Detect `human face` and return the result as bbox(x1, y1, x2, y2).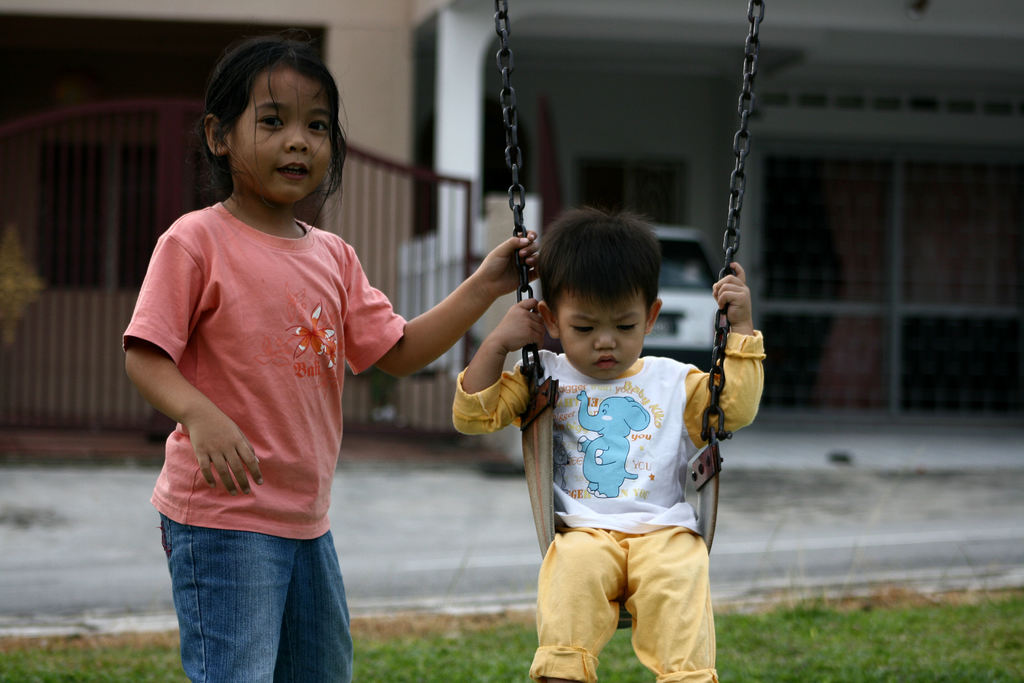
bbox(234, 67, 334, 202).
